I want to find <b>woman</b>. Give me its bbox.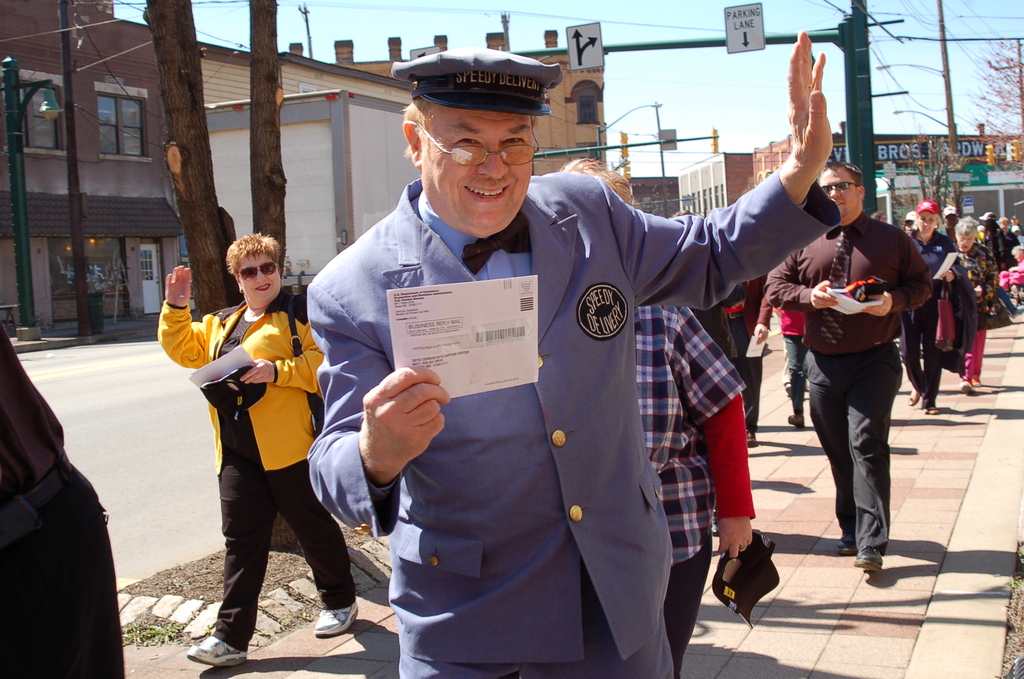
(left=897, top=199, right=966, bottom=415).
